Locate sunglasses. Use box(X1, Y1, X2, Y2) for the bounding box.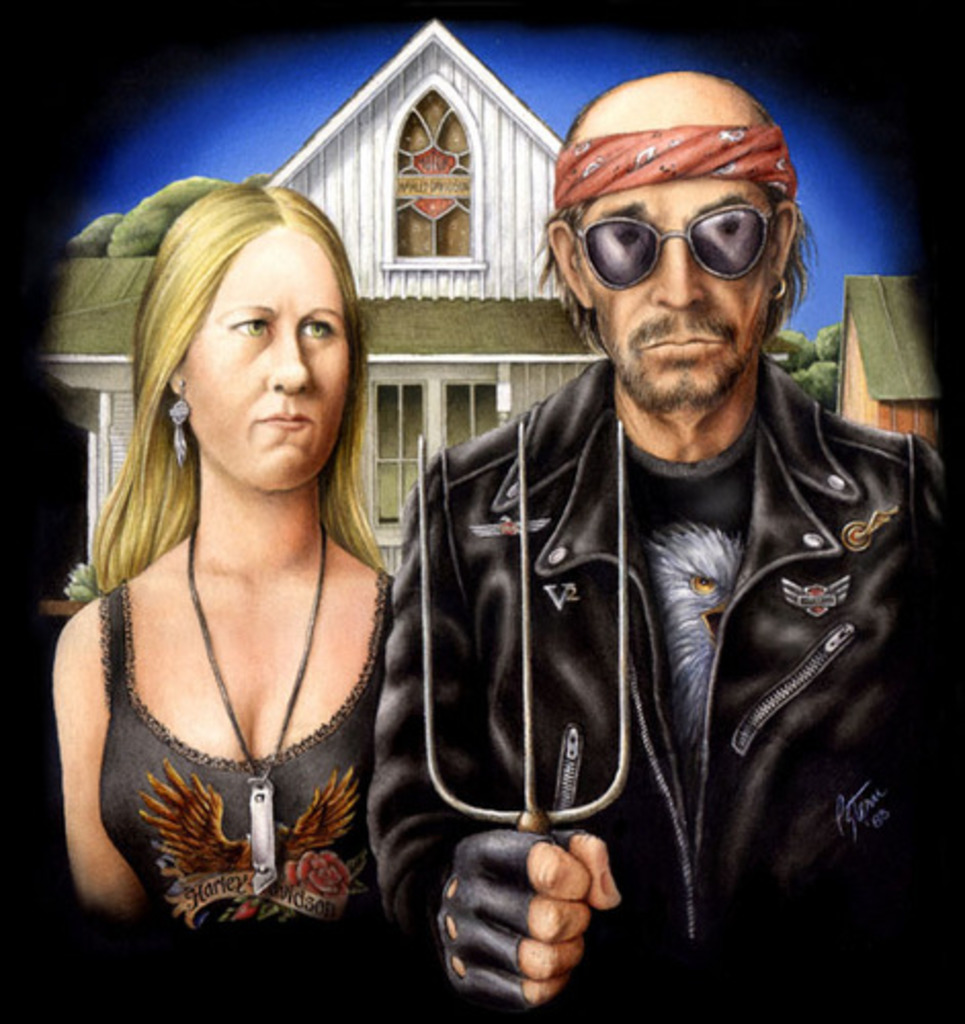
box(572, 201, 777, 295).
